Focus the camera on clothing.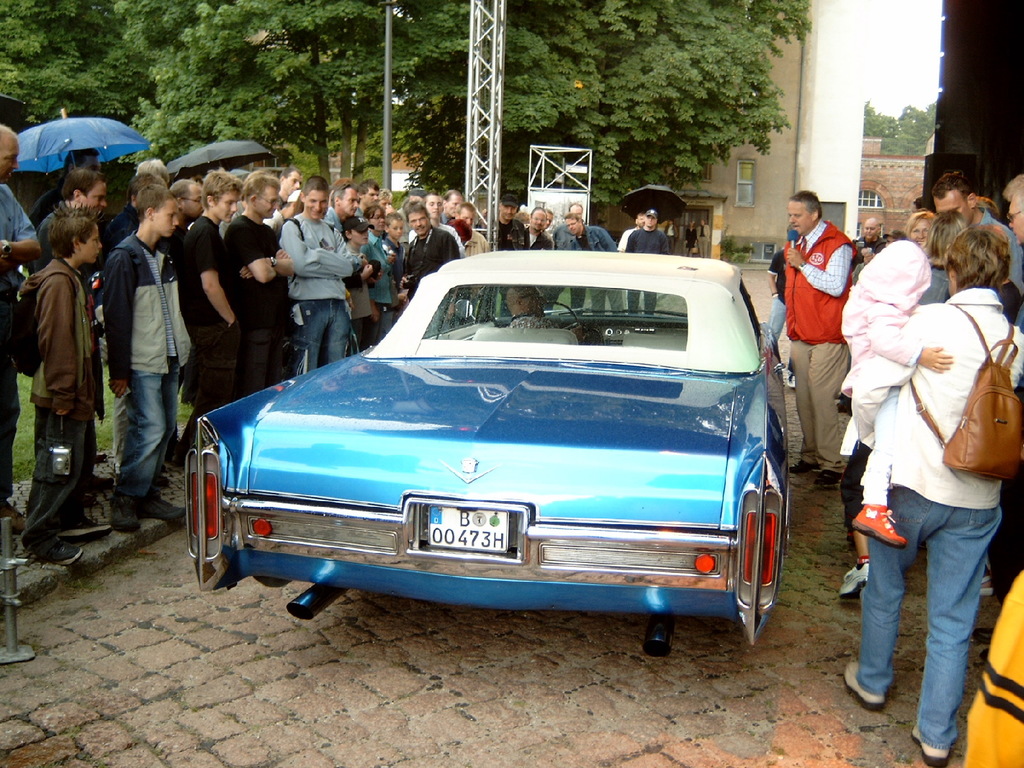
Focus region: bbox(763, 264, 783, 349).
